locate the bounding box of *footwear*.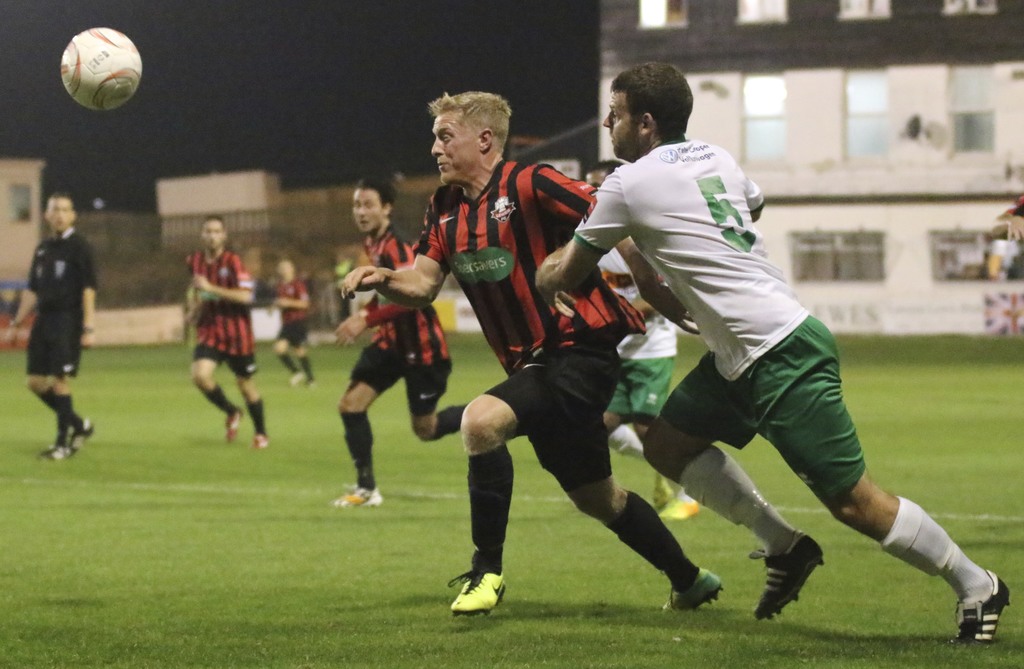
Bounding box: 445/565/513/625.
